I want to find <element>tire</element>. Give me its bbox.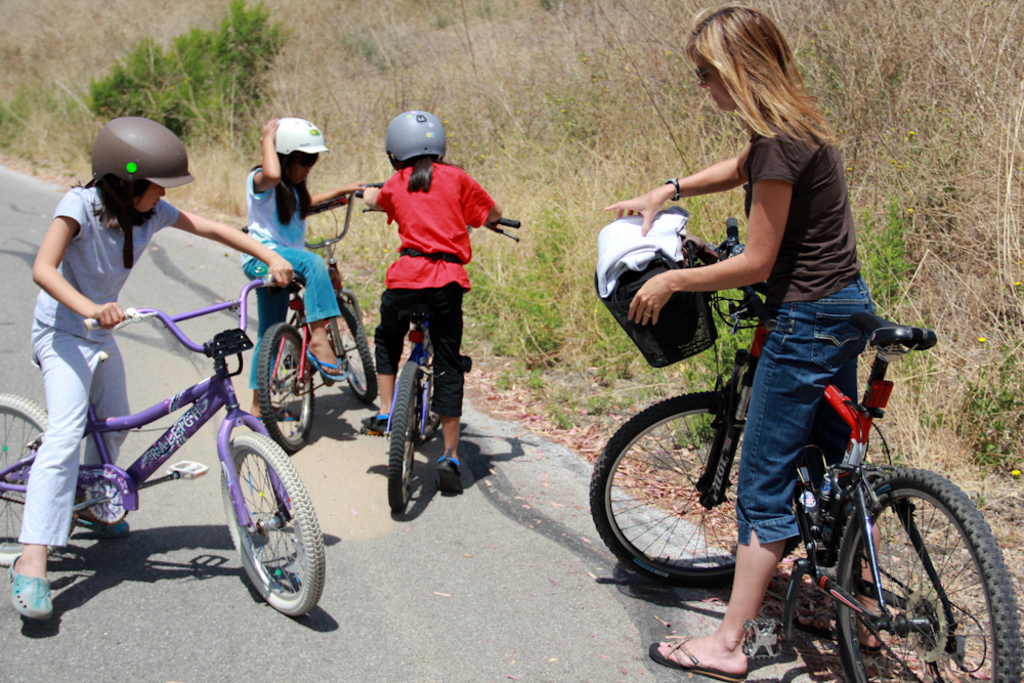
crop(418, 336, 445, 442).
